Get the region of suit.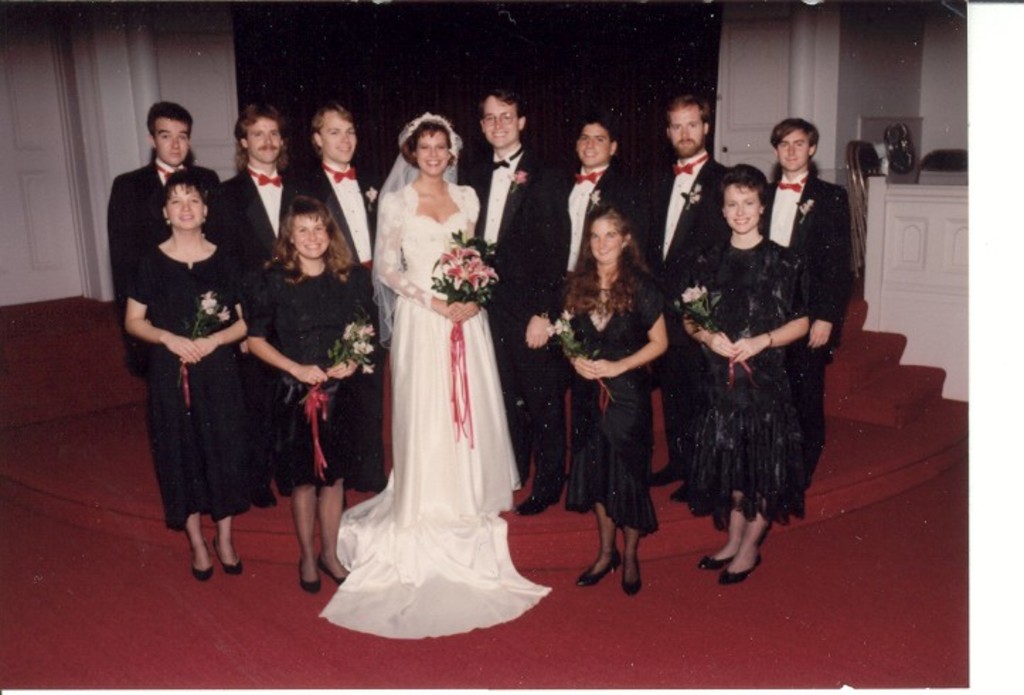
Rect(466, 150, 571, 501).
